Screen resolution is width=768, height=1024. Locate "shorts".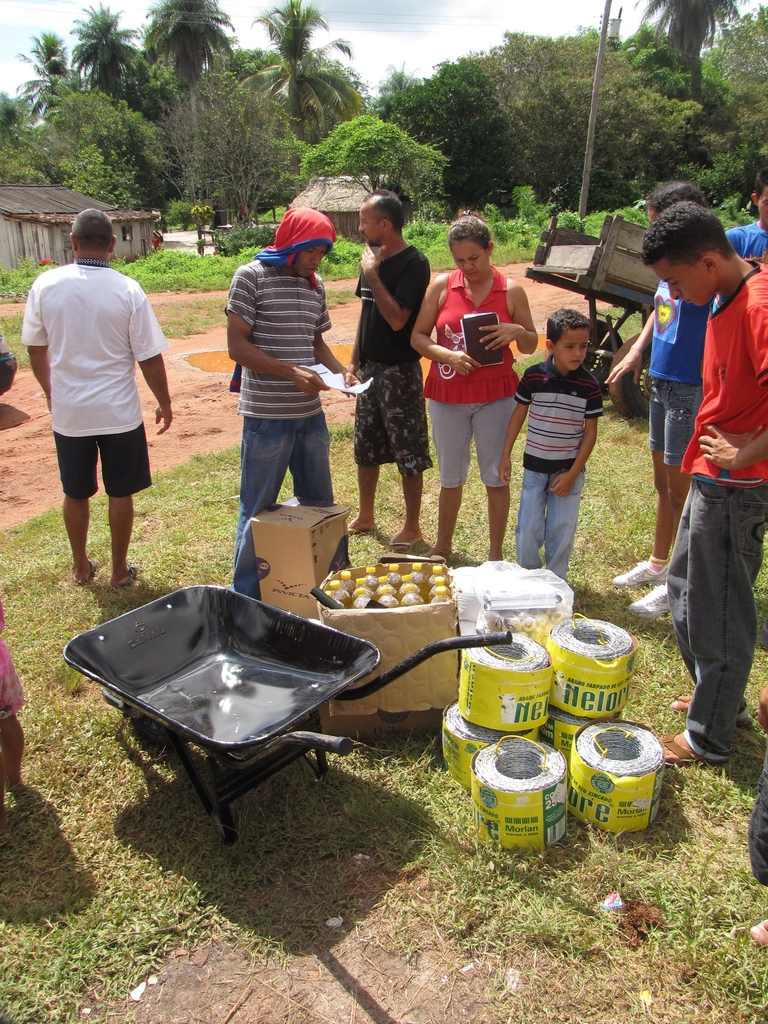
[353,361,429,480].
